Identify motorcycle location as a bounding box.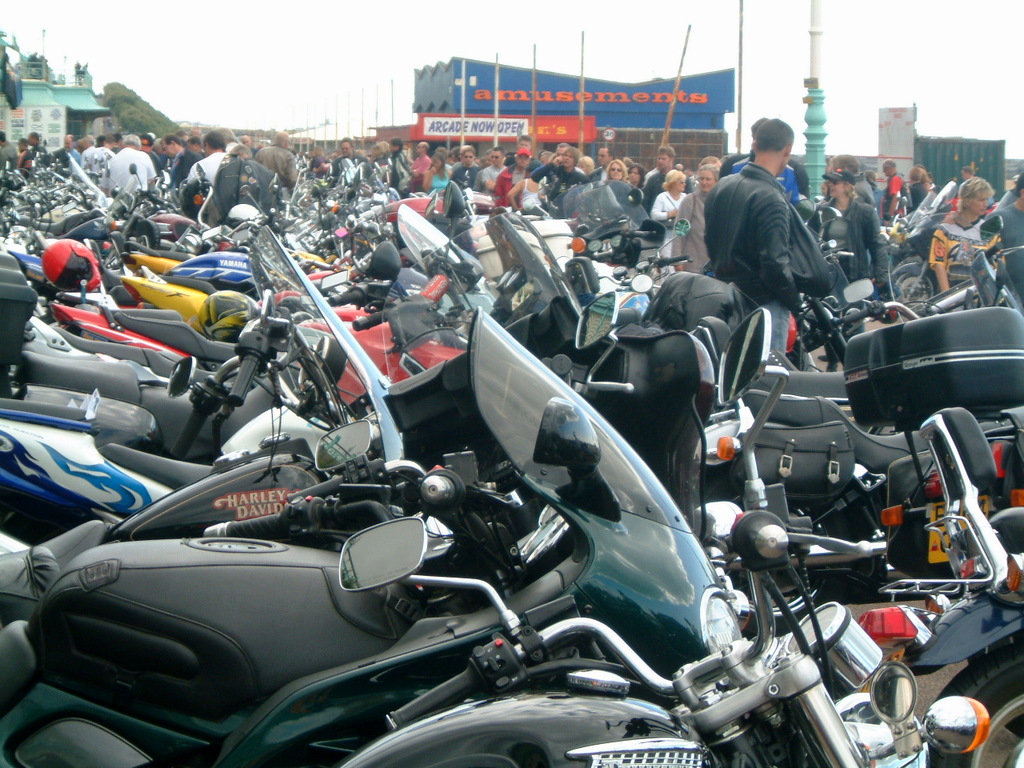
pyautogui.locateOnScreen(847, 302, 1023, 767).
